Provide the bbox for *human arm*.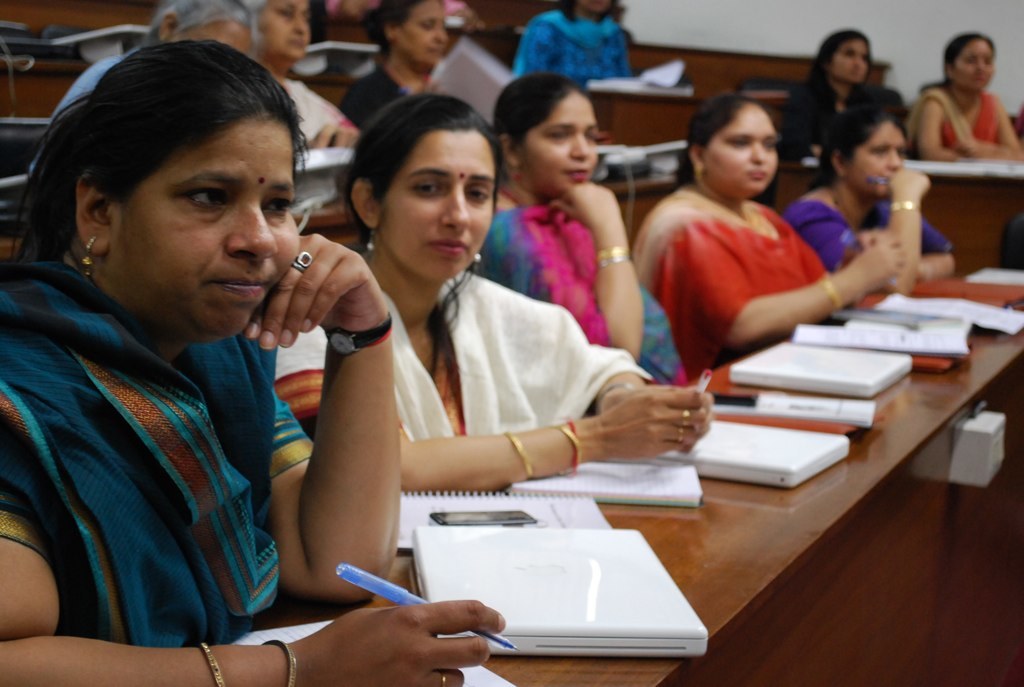
917:221:958:279.
